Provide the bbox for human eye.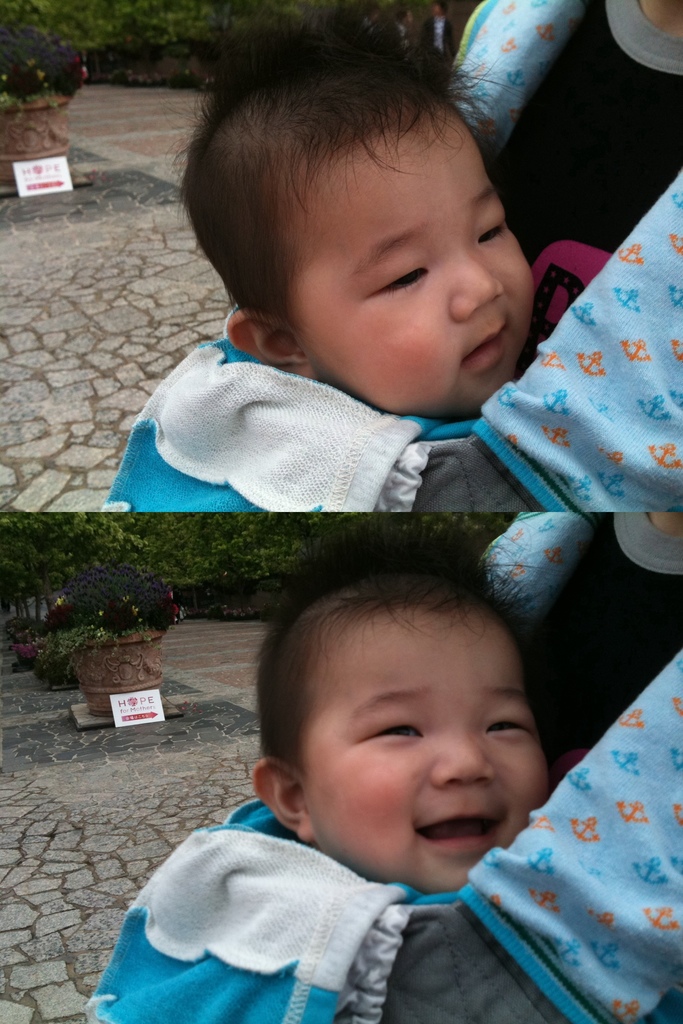
x1=479, y1=711, x2=537, y2=737.
